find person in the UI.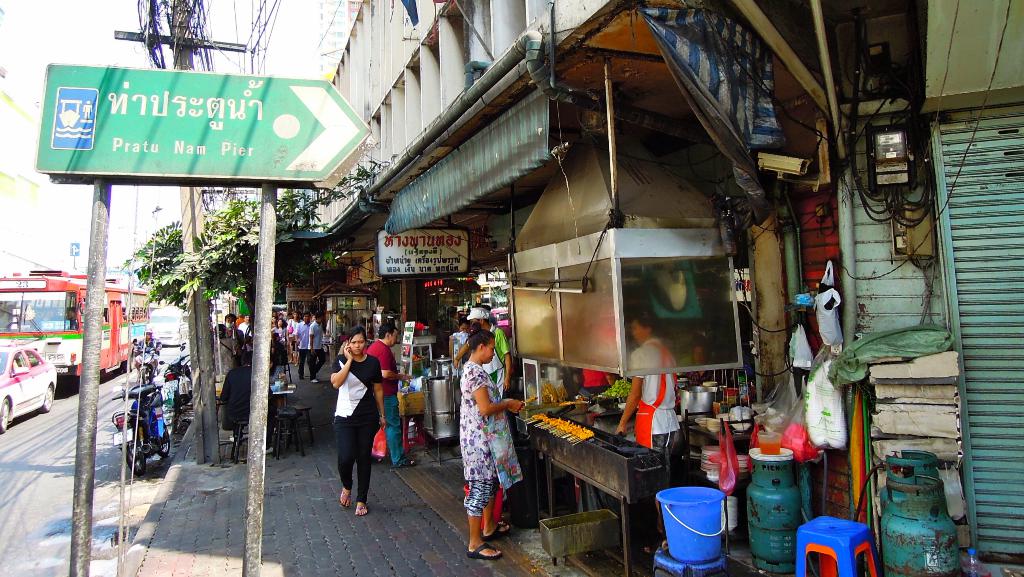
UI element at BBox(324, 313, 388, 505).
